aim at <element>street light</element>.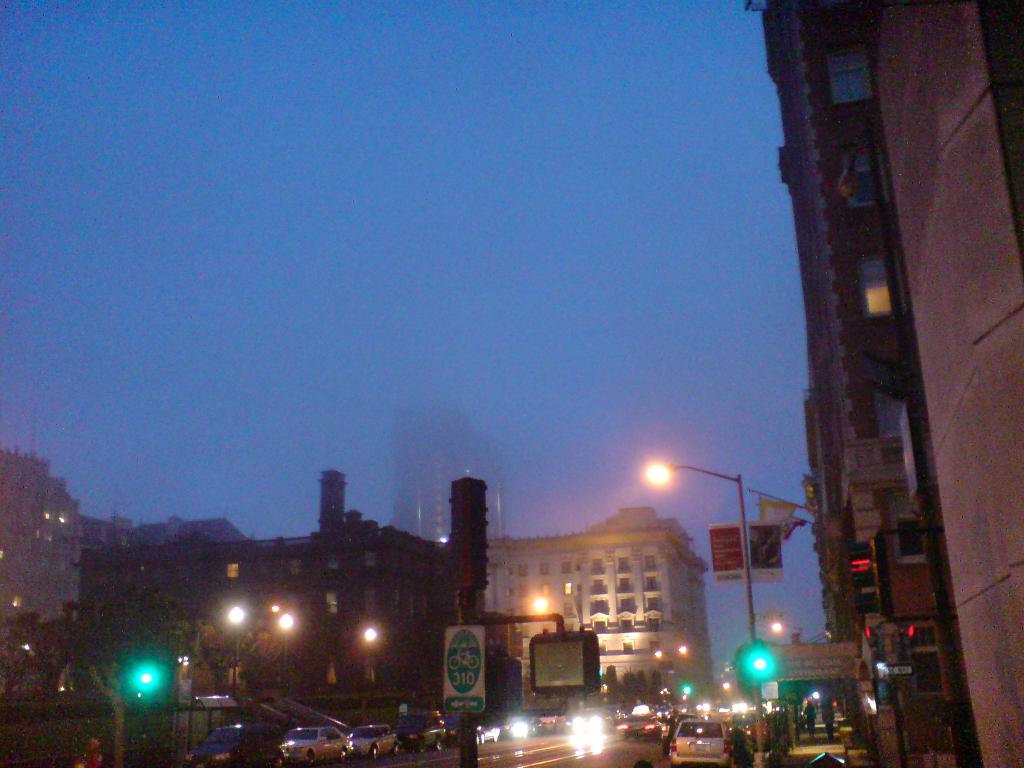
Aimed at <bbox>278, 614, 295, 691</bbox>.
